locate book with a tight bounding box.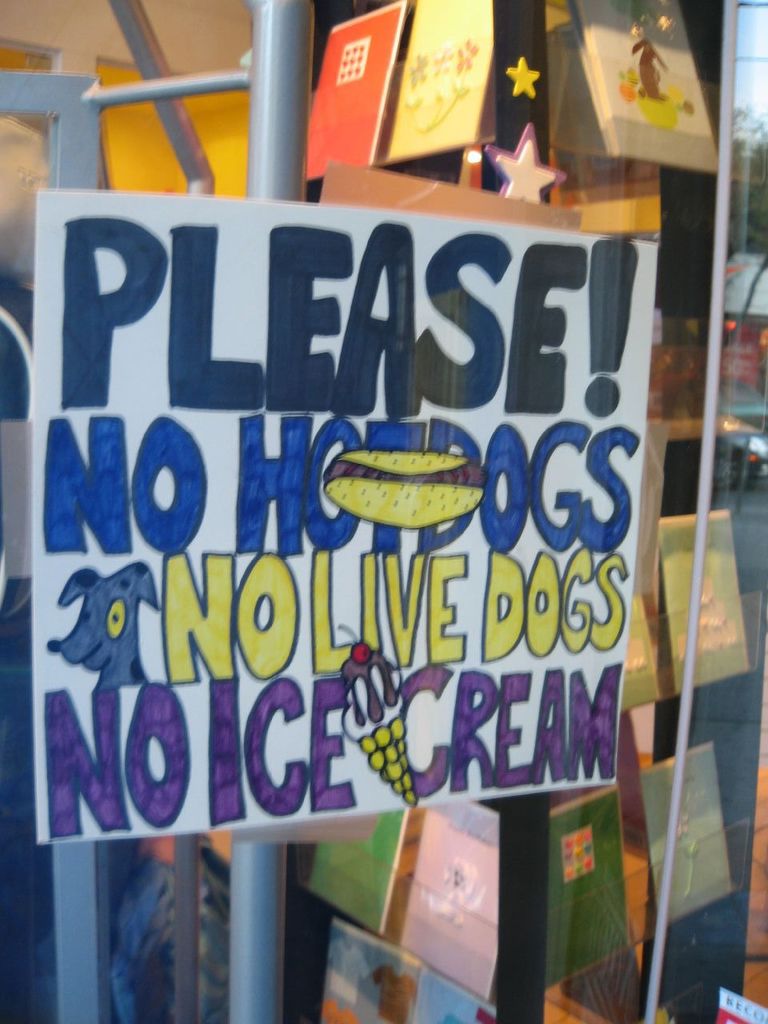
pyautogui.locateOnScreen(538, 795, 633, 998).
